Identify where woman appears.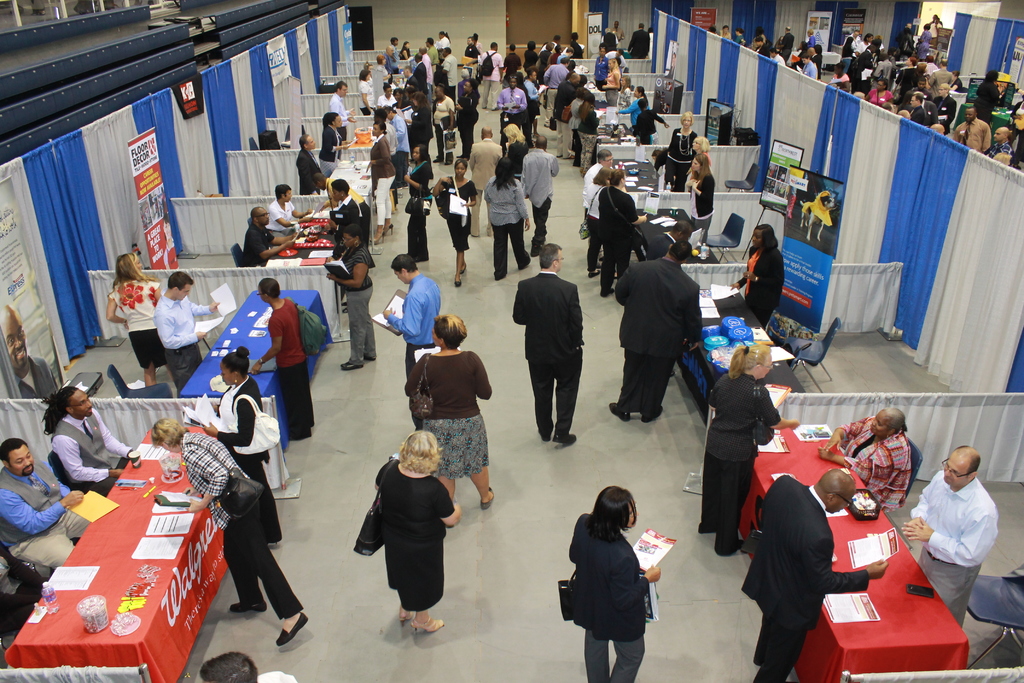
Appears at BBox(563, 486, 670, 677).
